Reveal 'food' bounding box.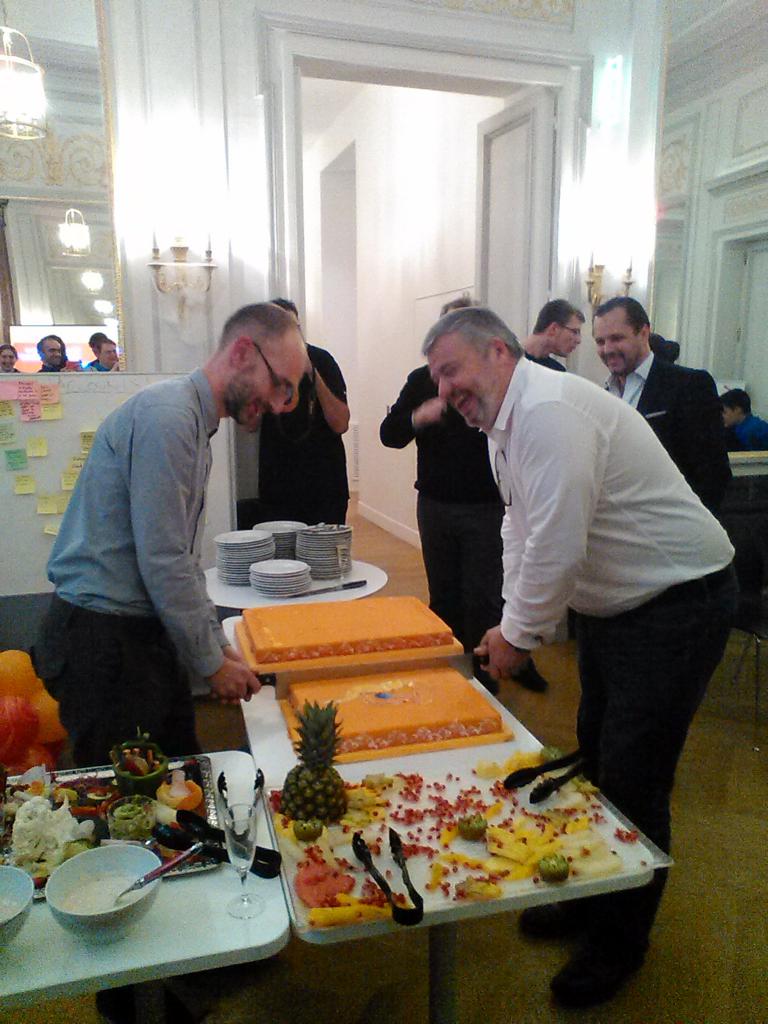
Revealed: bbox=(116, 742, 166, 778).
